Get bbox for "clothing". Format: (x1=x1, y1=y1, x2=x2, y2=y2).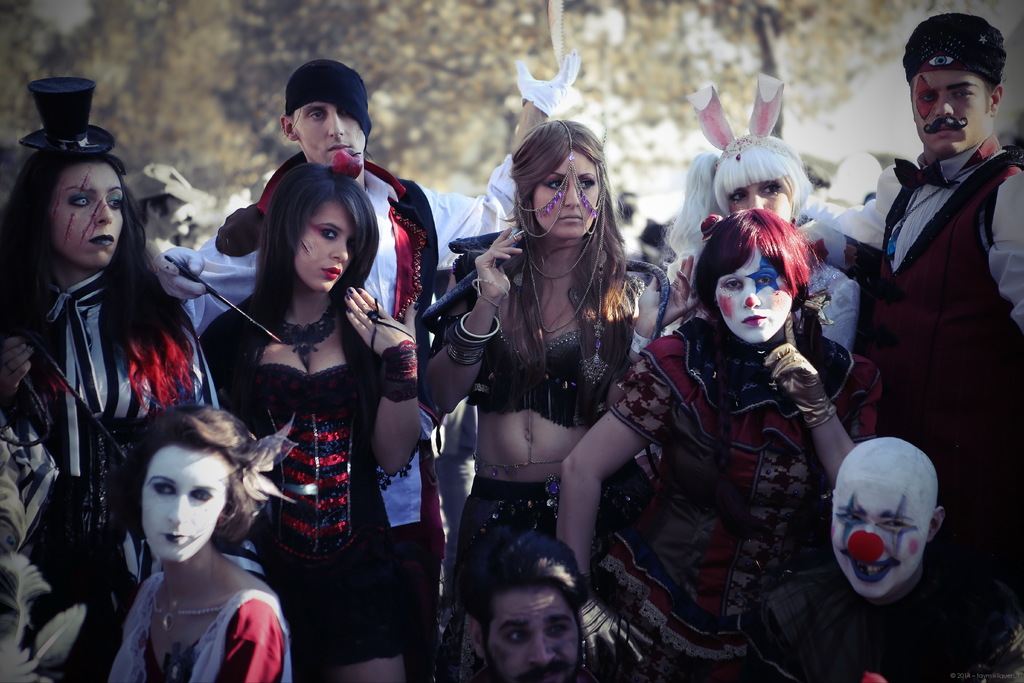
(x1=451, y1=470, x2=657, y2=620).
